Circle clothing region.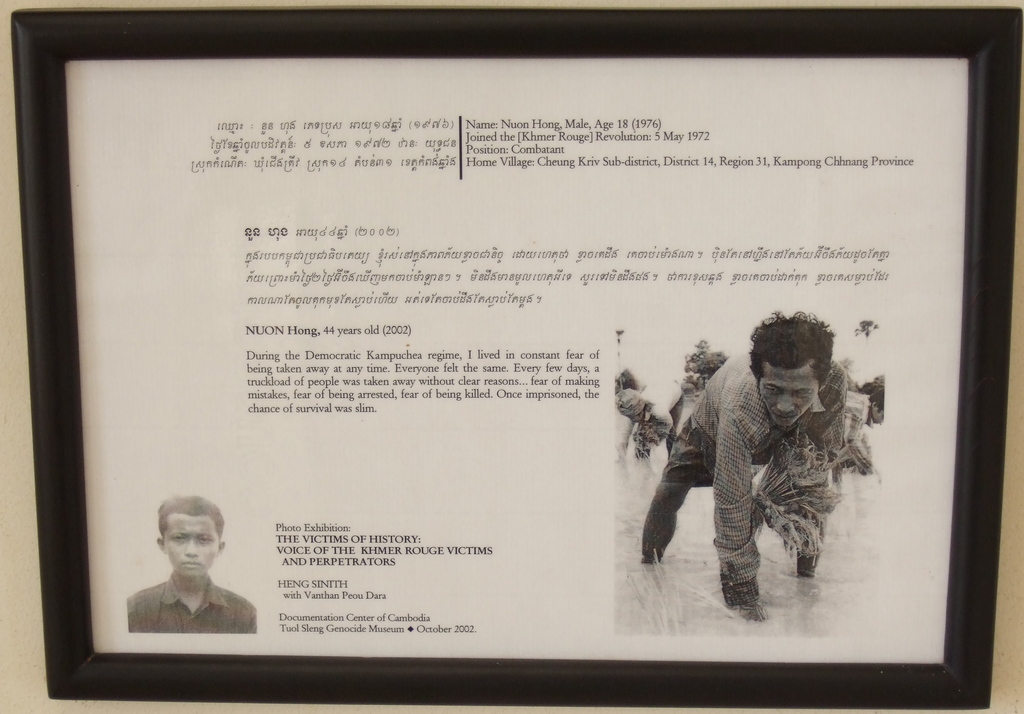
Region: select_region(639, 339, 848, 620).
